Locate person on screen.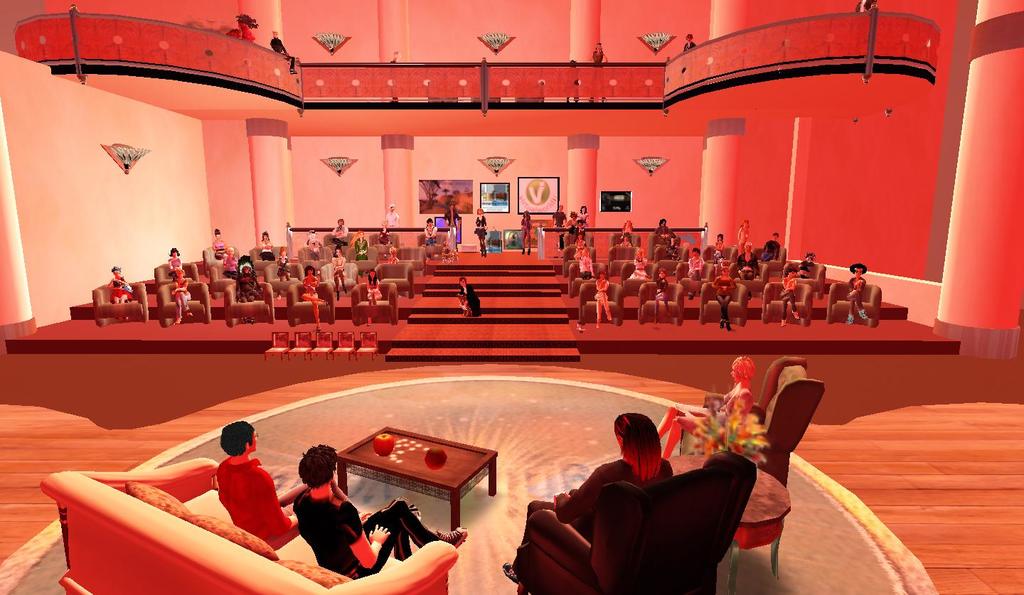
On screen at BBox(843, 264, 868, 328).
